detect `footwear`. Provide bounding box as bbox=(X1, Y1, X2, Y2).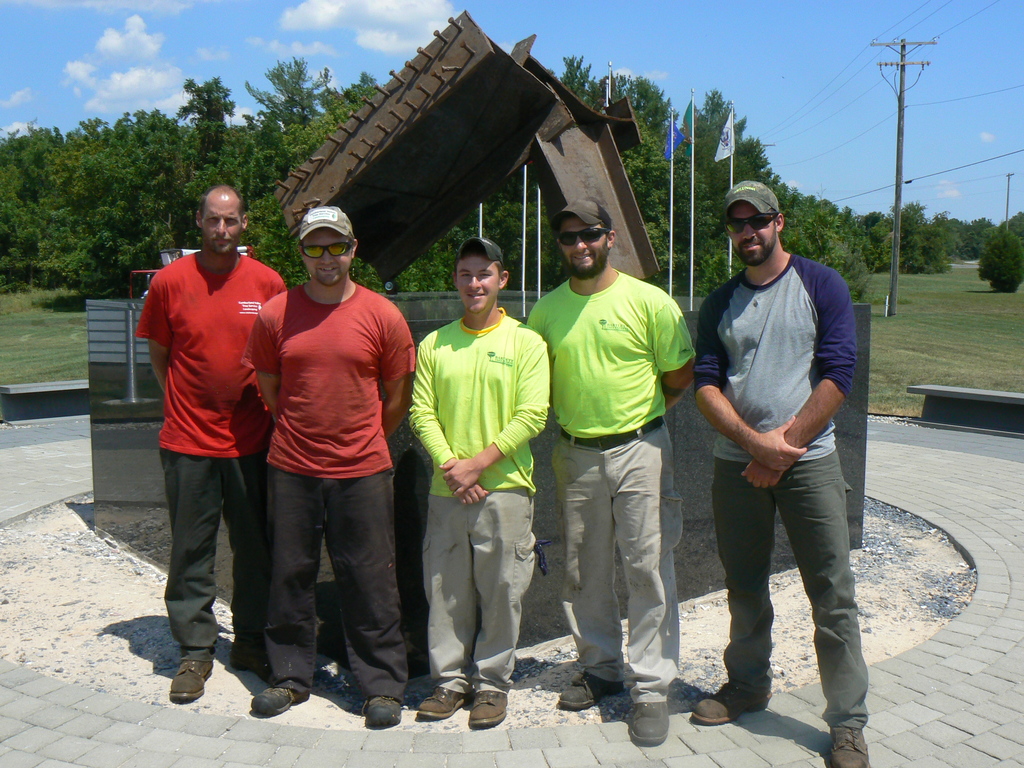
bbox=(557, 672, 625, 713).
